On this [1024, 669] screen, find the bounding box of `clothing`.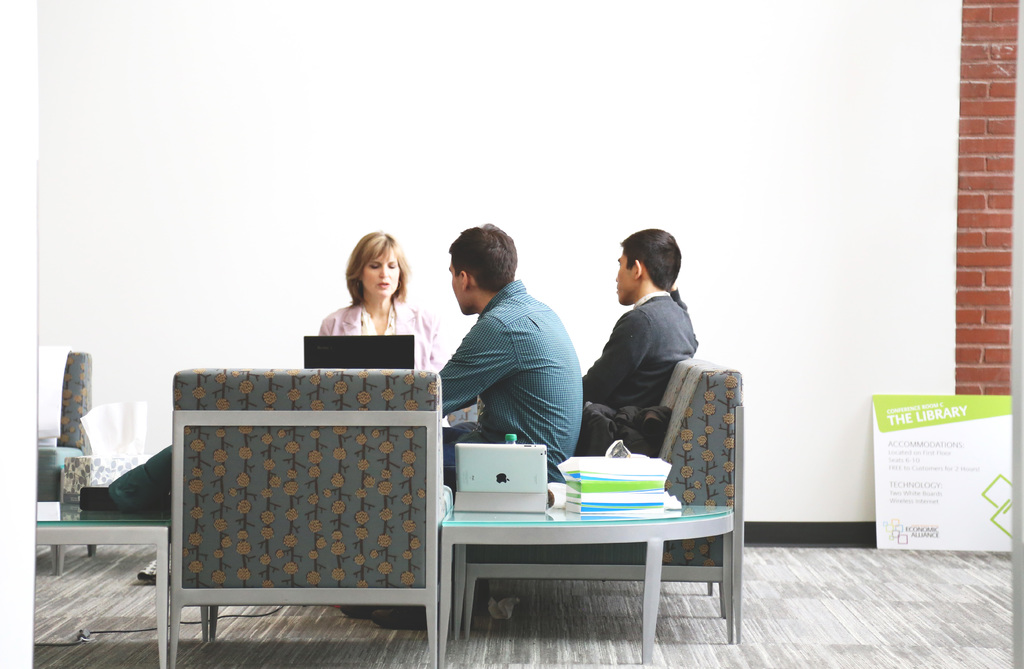
Bounding box: (x1=314, y1=287, x2=442, y2=382).
